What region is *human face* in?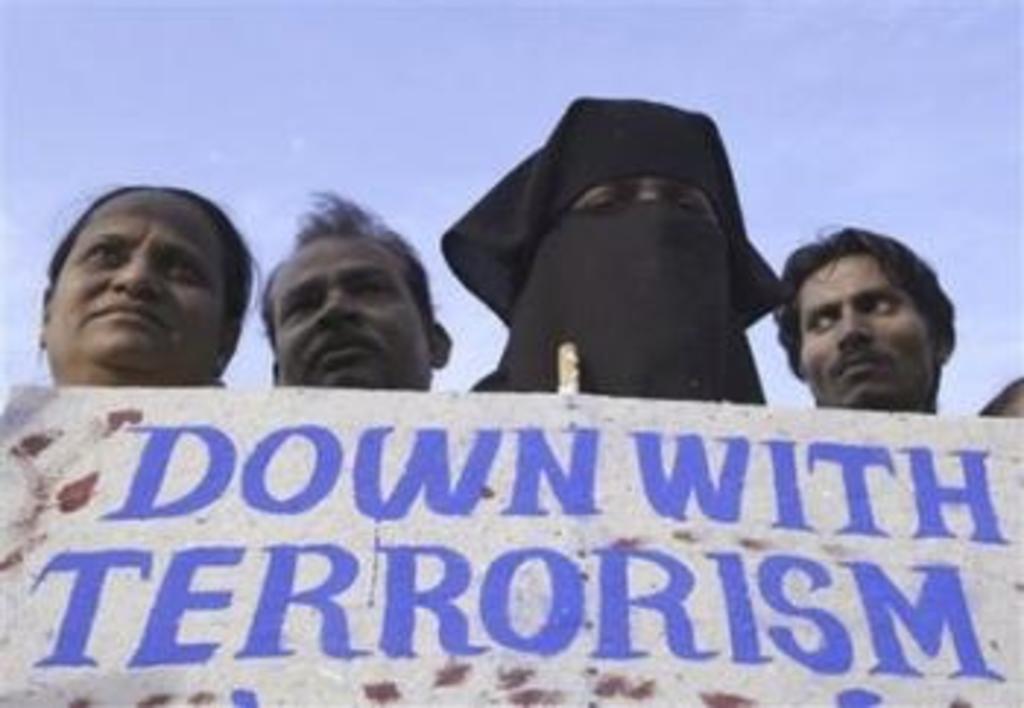
left=47, top=190, right=222, bottom=374.
